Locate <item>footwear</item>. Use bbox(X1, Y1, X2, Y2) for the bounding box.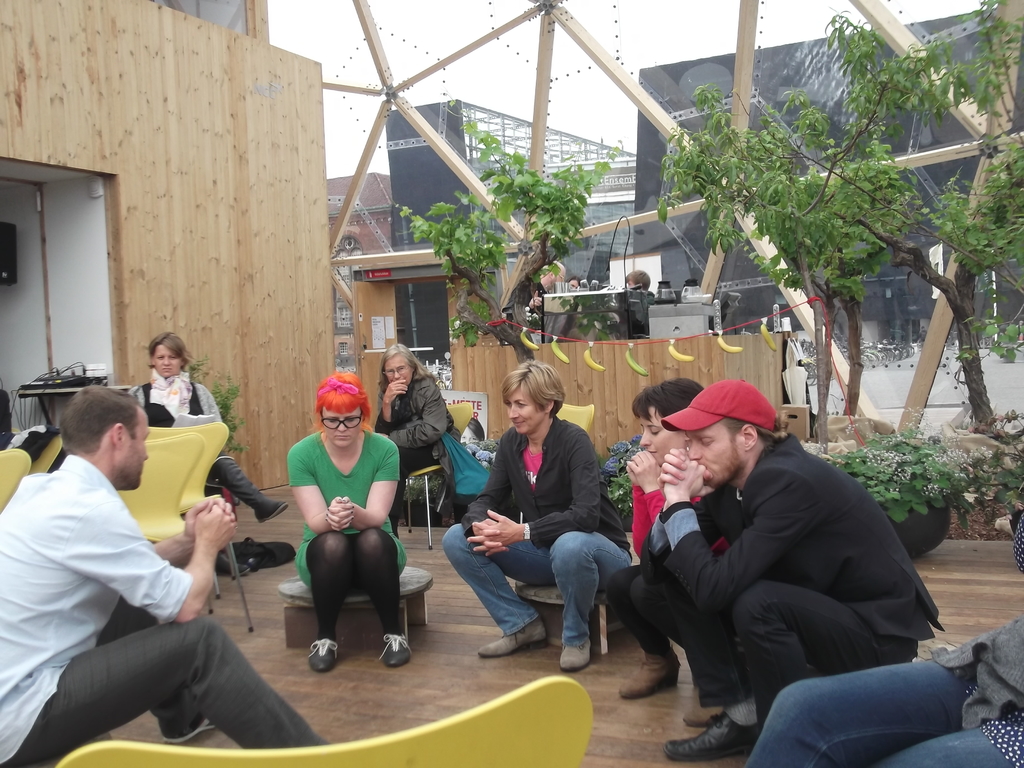
bbox(563, 643, 591, 673).
